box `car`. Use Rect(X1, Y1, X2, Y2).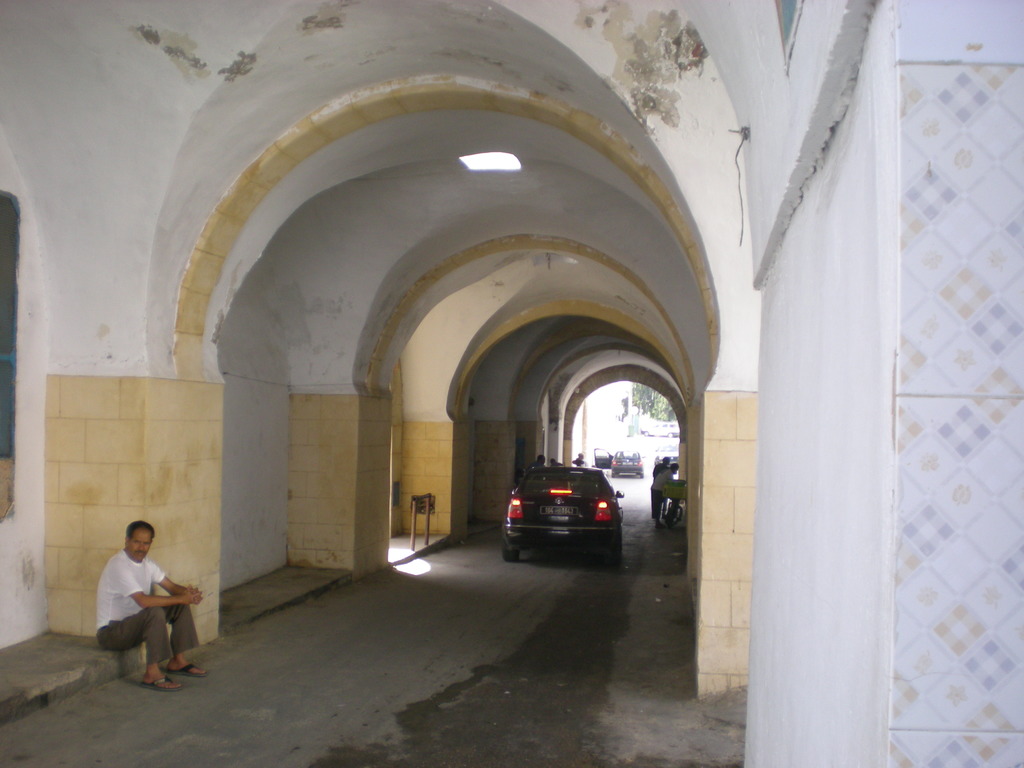
Rect(498, 461, 627, 560).
